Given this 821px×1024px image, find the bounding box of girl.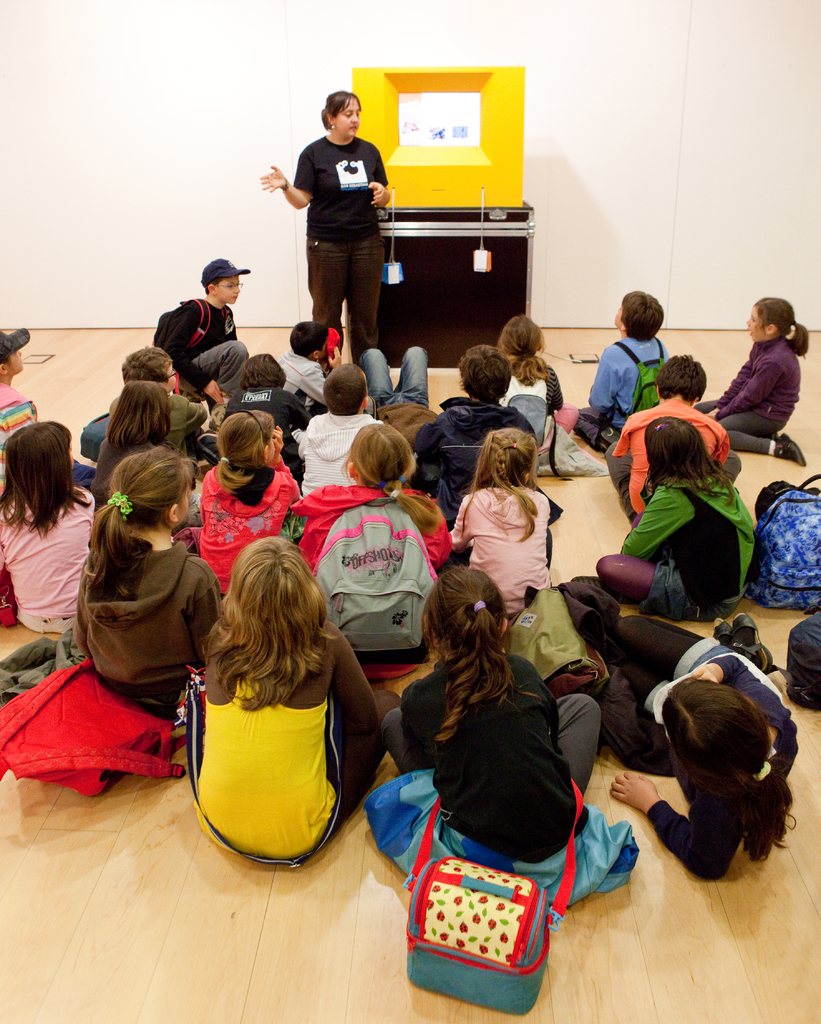
613 614 797 880.
